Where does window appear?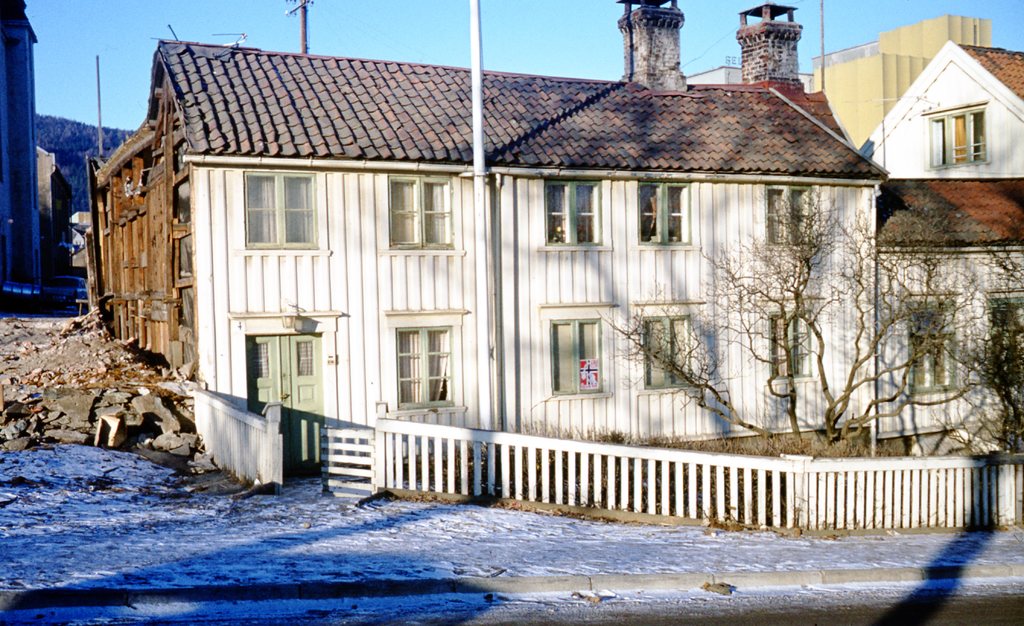
Appears at 549, 318, 607, 390.
